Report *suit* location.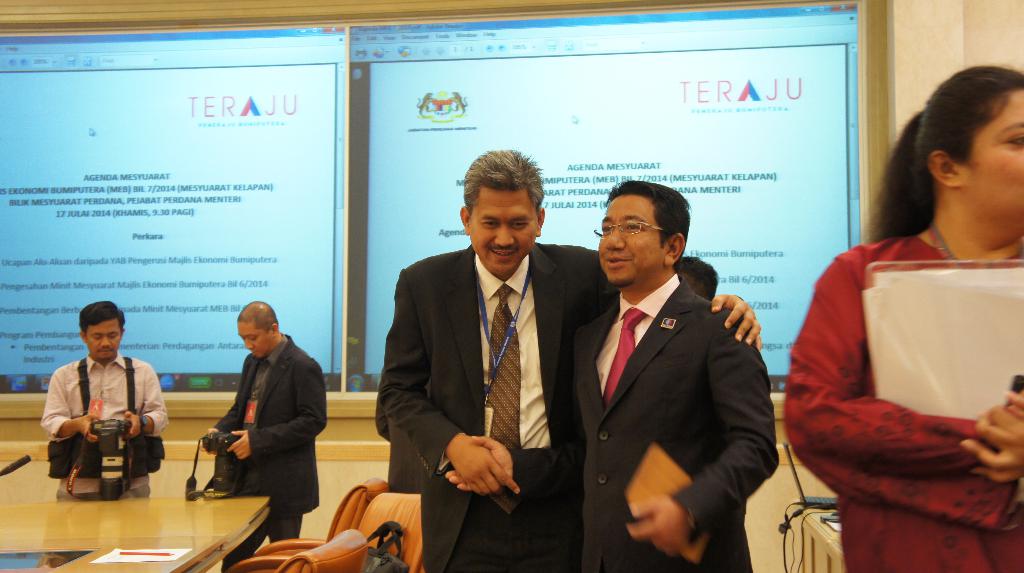
Report: x1=212 y1=332 x2=322 y2=558.
